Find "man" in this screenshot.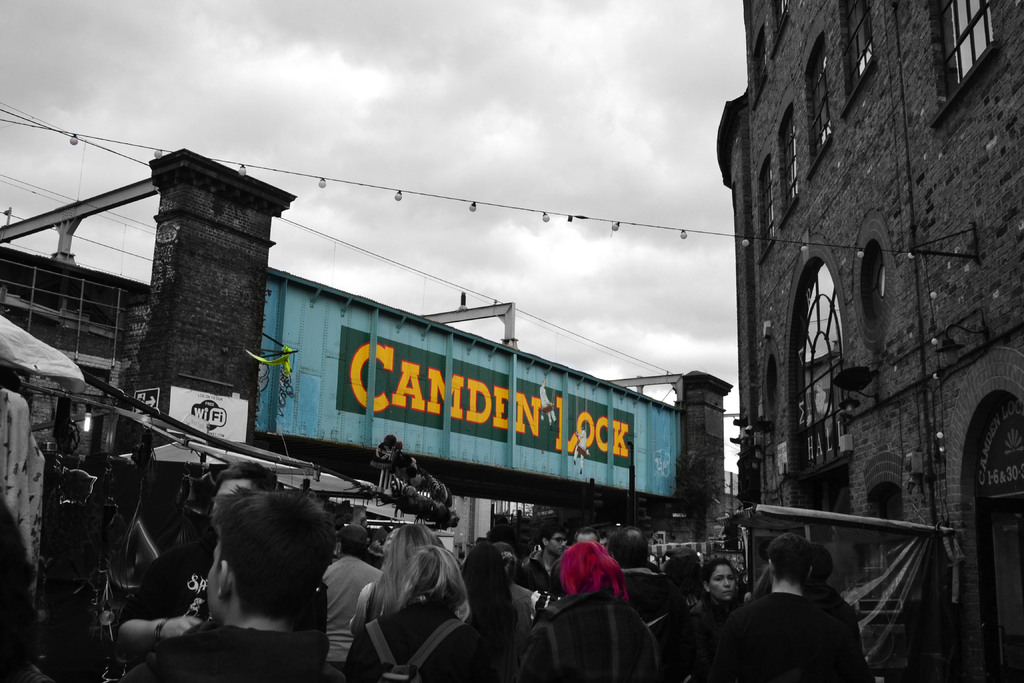
The bounding box for "man" is x1=373, y1=523, x2=394, y2=565.
